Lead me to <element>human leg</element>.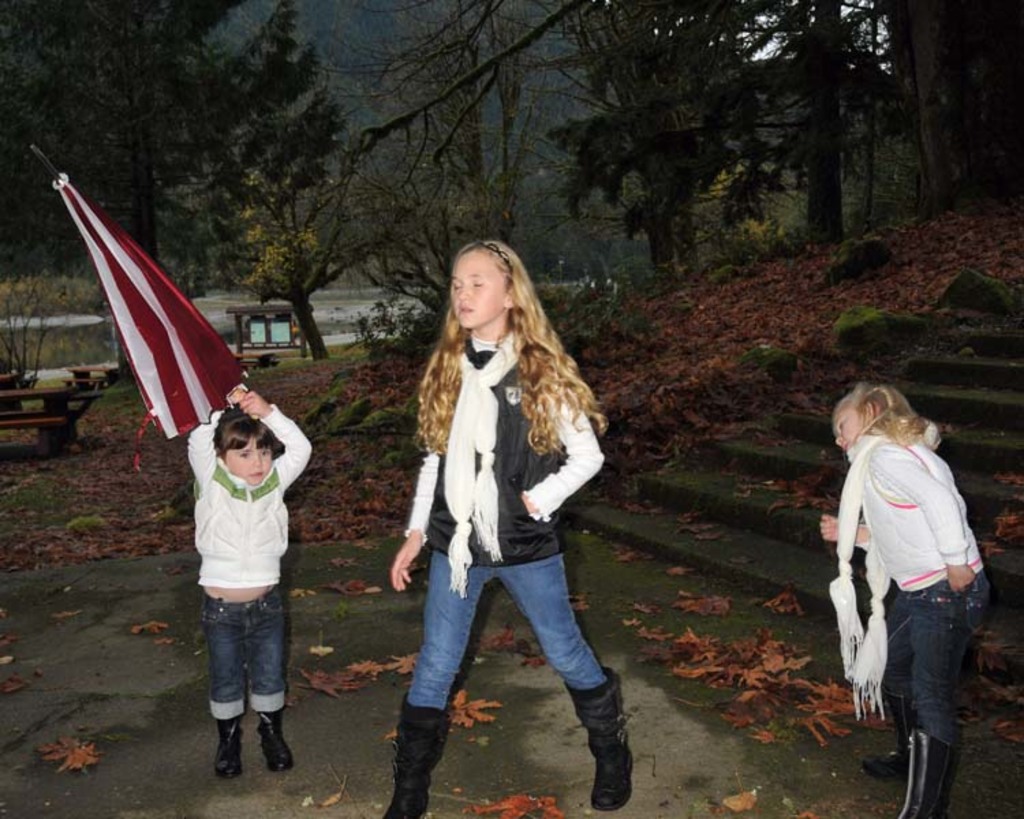
Lead to 202 598 246 775.
